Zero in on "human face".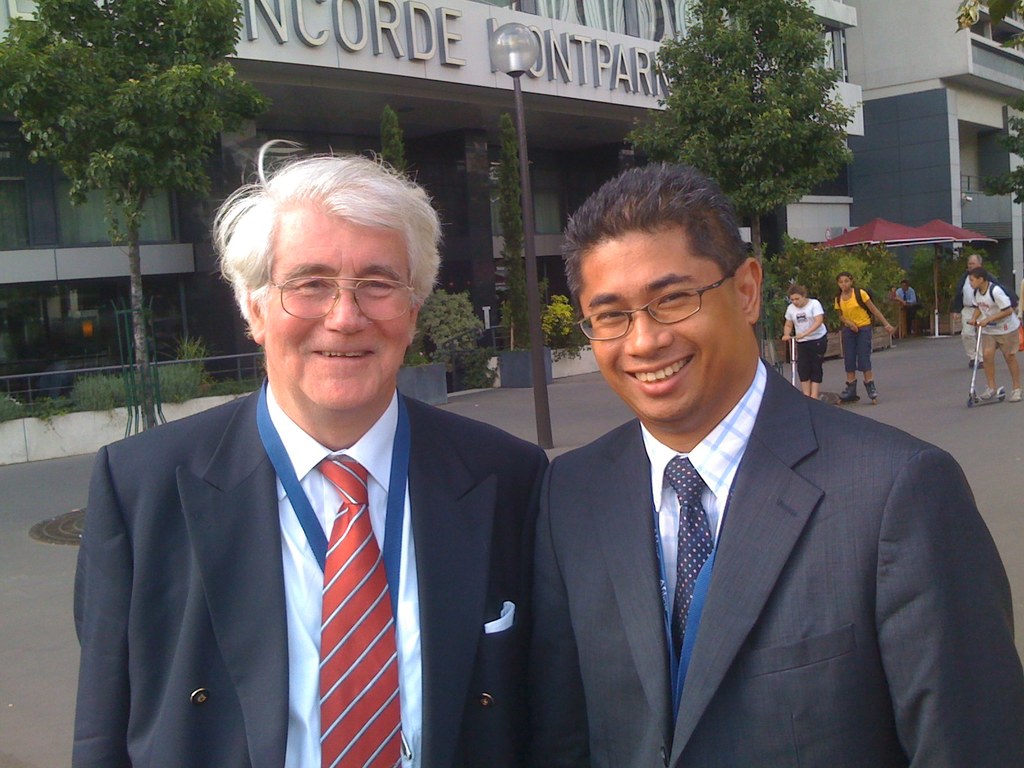
Zeroed in: x1=261, y1=214, x2=413, y2=406.
